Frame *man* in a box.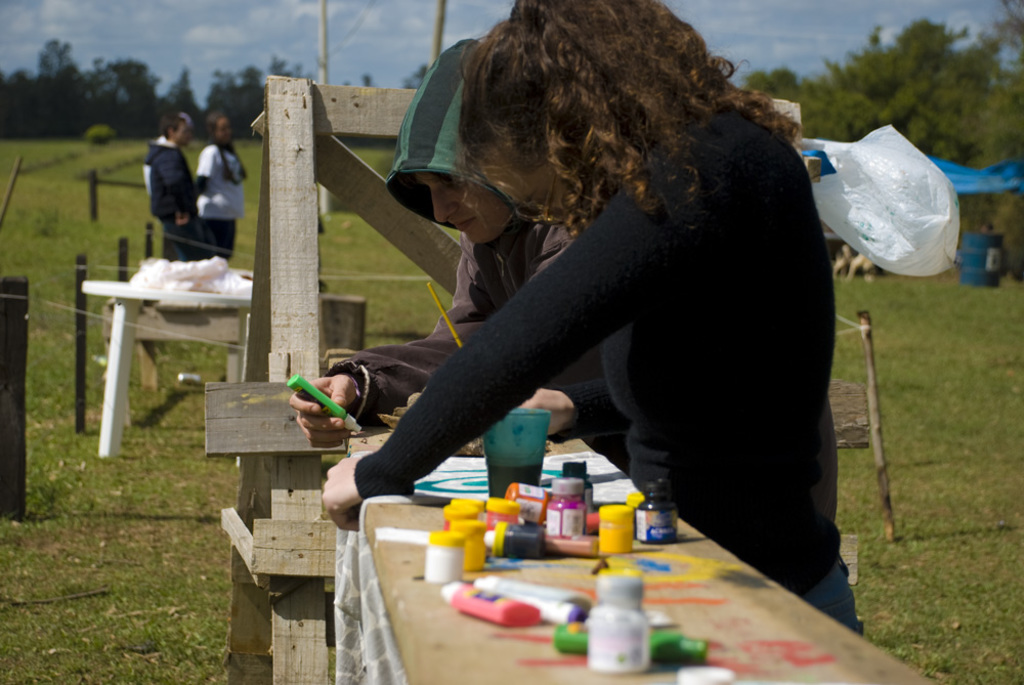
[142, 114, 210, 261].
